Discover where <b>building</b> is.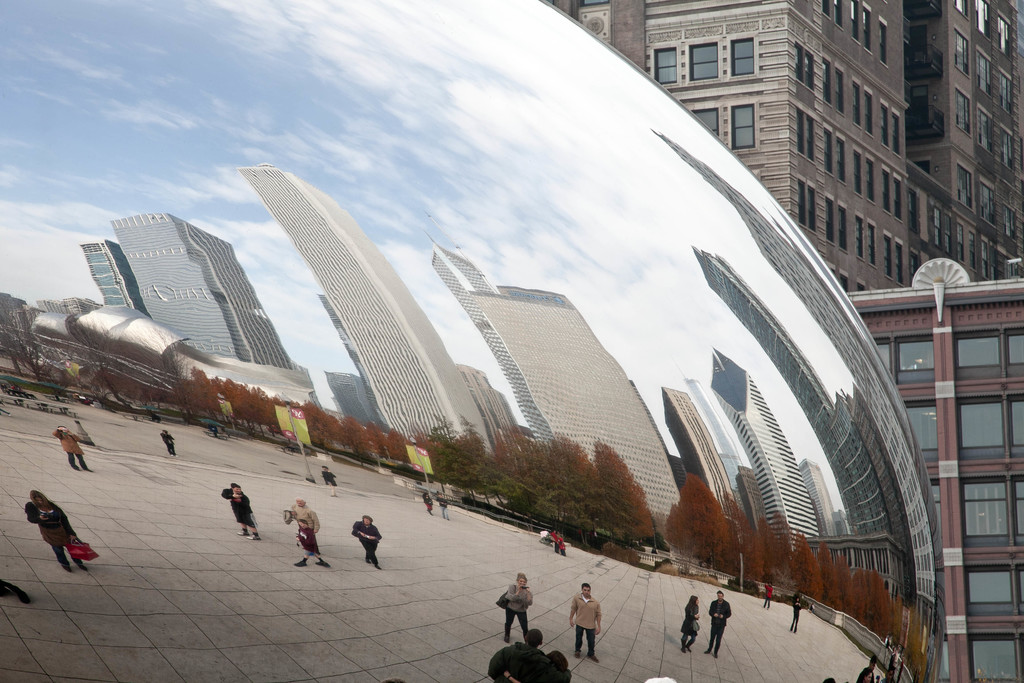
Discovered at x1=542 y1=0 x2=1023 y2=304.
